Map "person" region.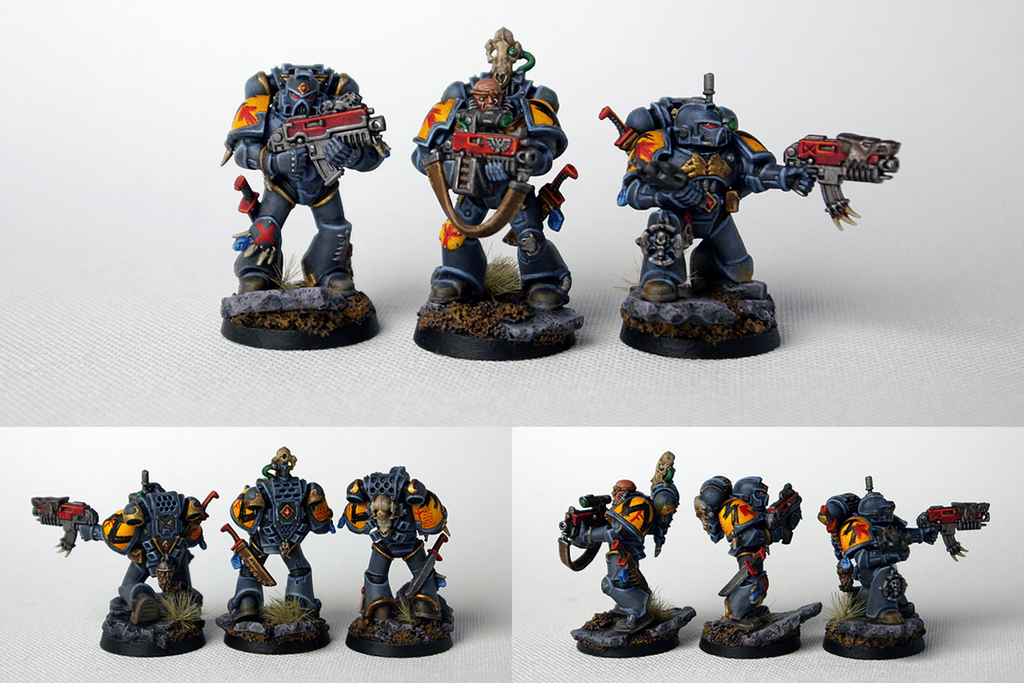
Mapped to <region>622, 77, 808, 312</region>.
